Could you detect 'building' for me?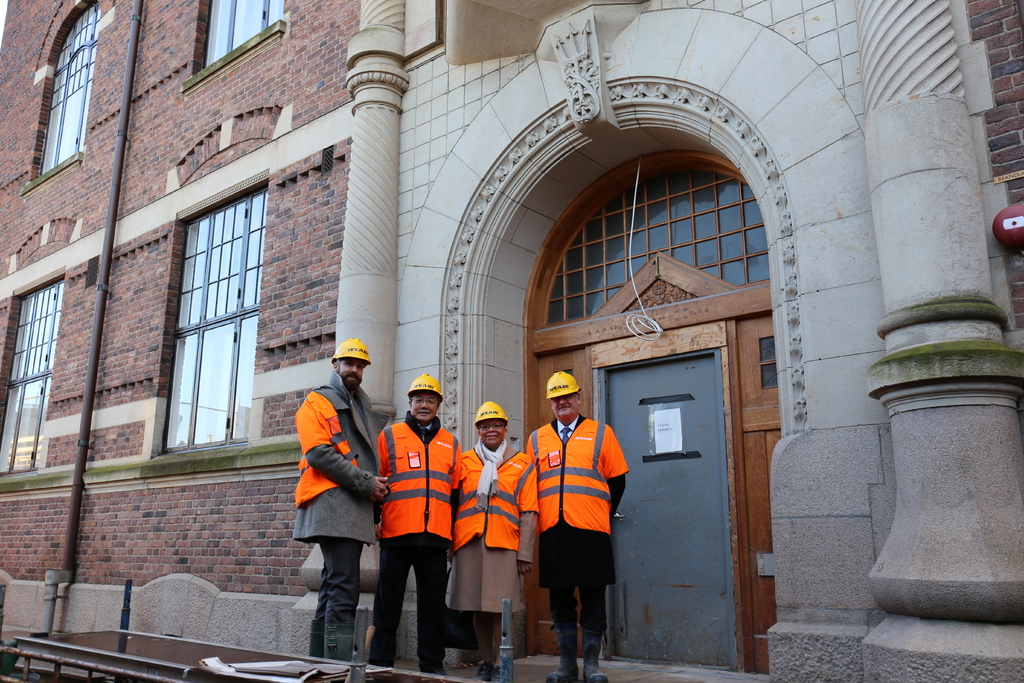
Detection result: 0, 0, 1023, 682.
